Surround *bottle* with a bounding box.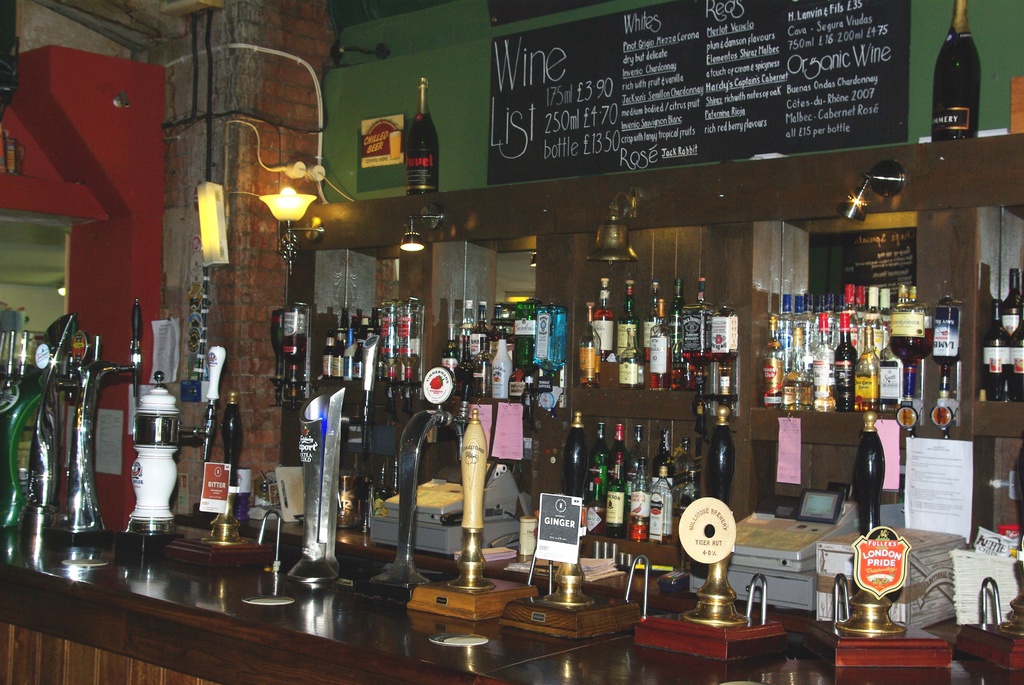
(676,269,720,367).
